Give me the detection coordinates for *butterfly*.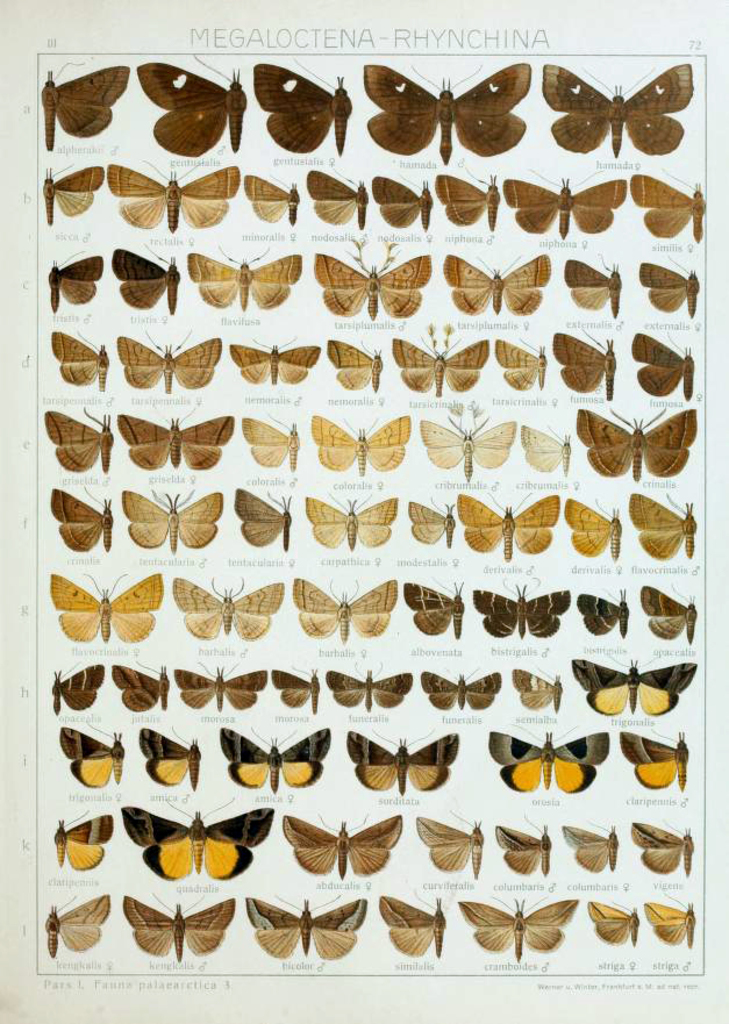
crop(416, 810, 484, 881).
